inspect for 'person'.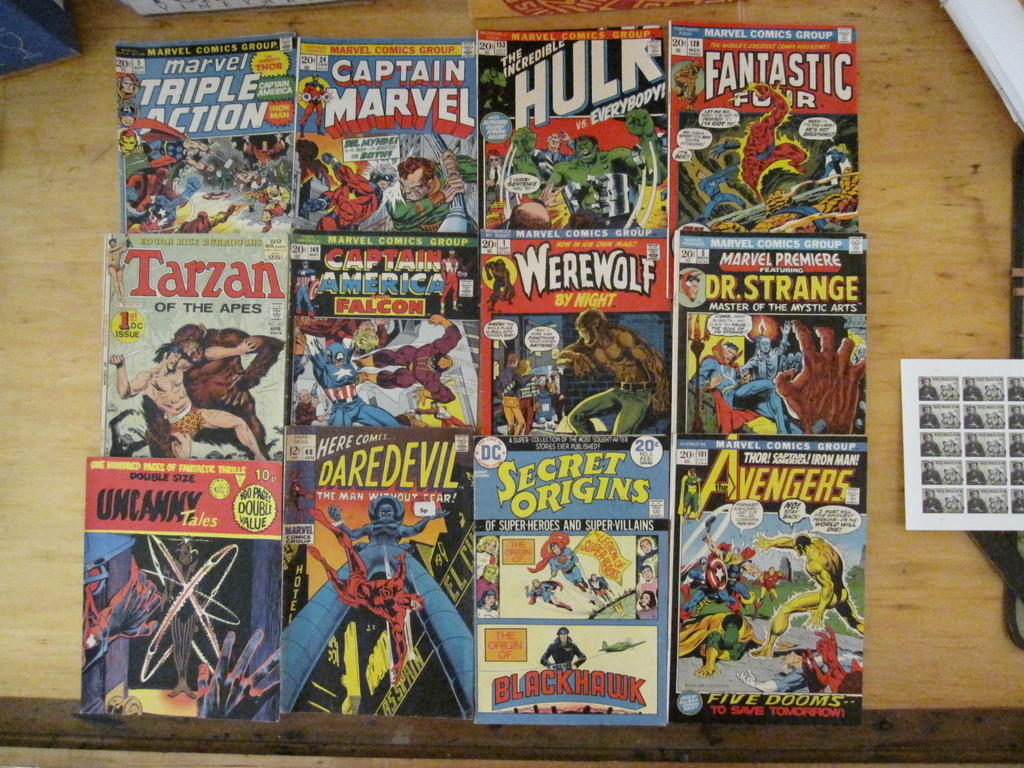
Inspection: [298, 73, 330, 141].
